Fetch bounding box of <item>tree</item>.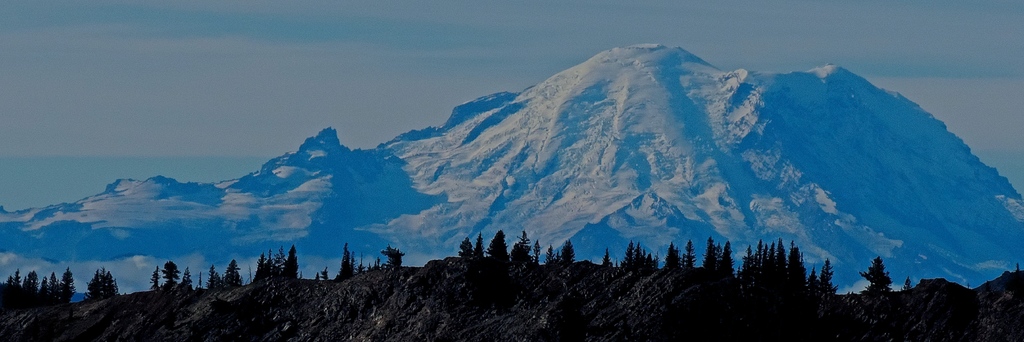
Bbox: 862, 259, 887, 291.
